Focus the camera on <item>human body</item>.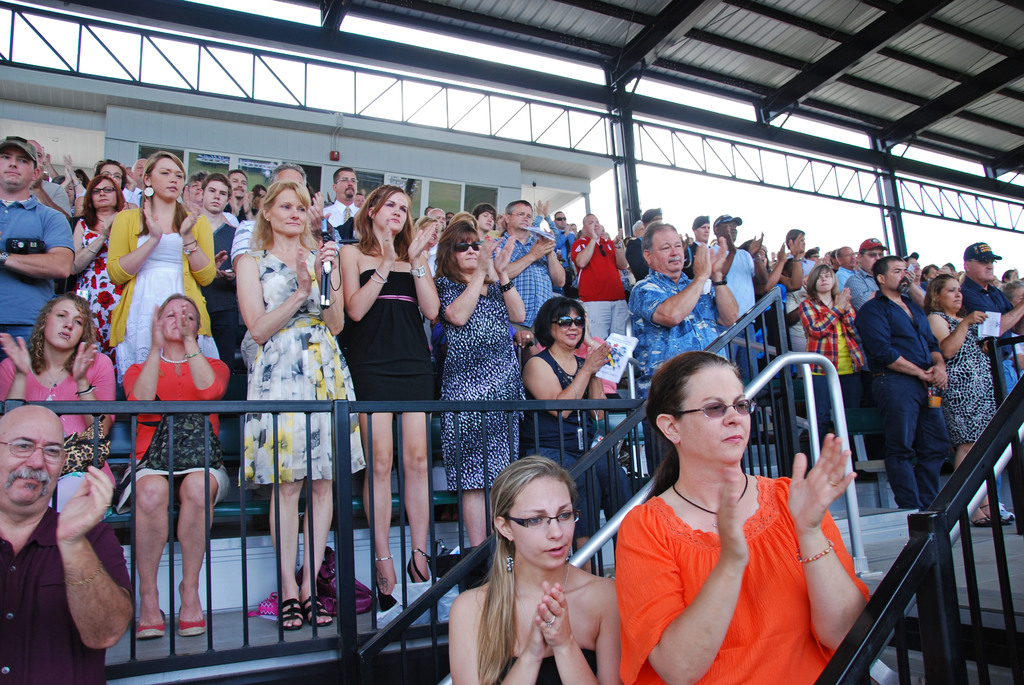
Focus region: <box>0,406,134,684</box>.
